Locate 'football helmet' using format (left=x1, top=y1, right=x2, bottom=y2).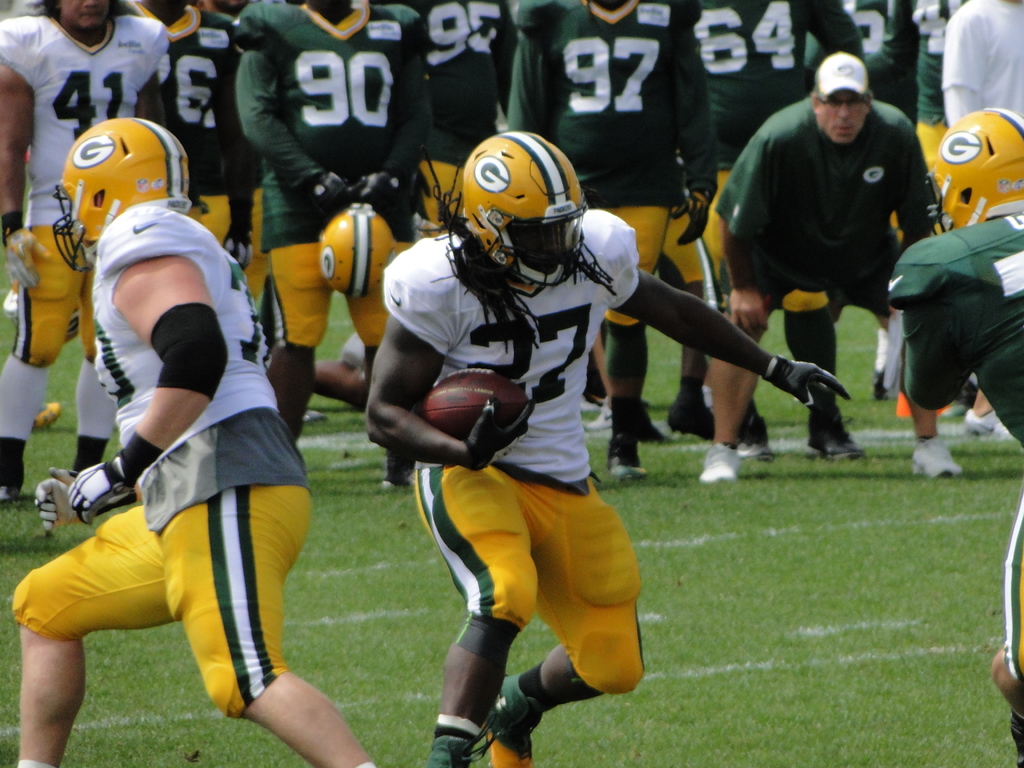
(left=313, top=202, right=401, bottom=300).
